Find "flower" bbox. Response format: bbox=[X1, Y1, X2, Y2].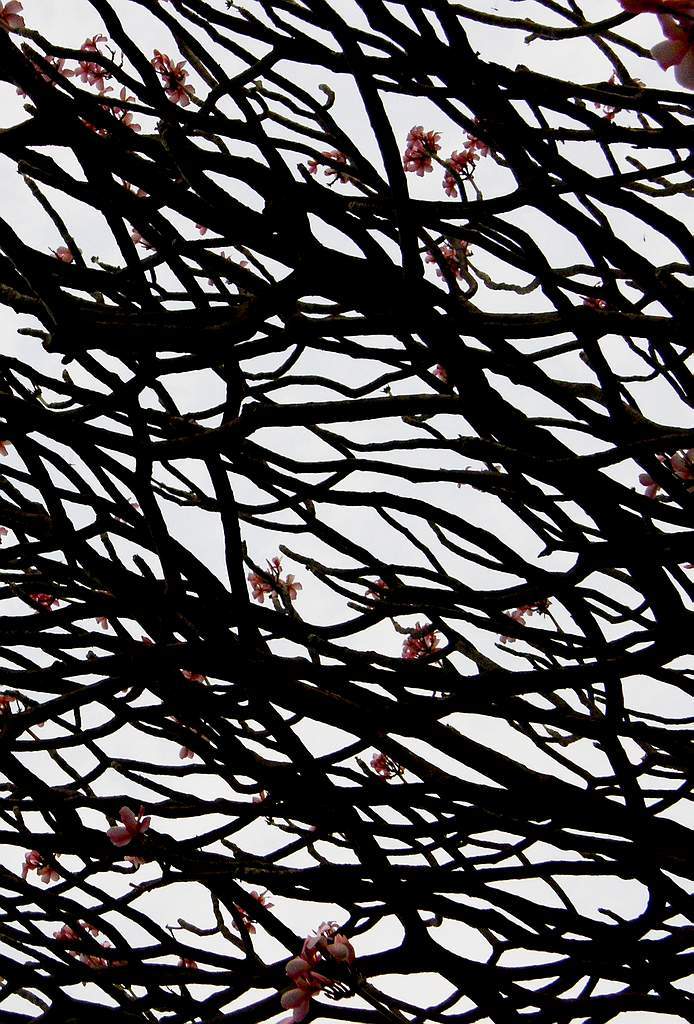
bbox=[54, 248, 66, 262].
